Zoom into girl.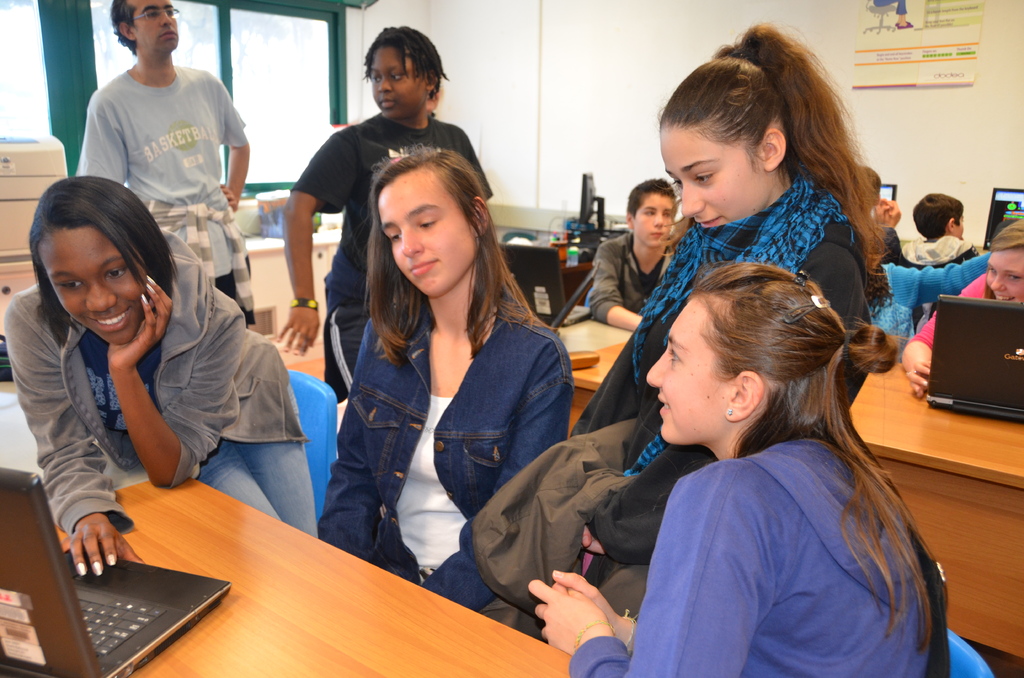
Zoom target: [left=481, top=19, right=892, bottom=609].
